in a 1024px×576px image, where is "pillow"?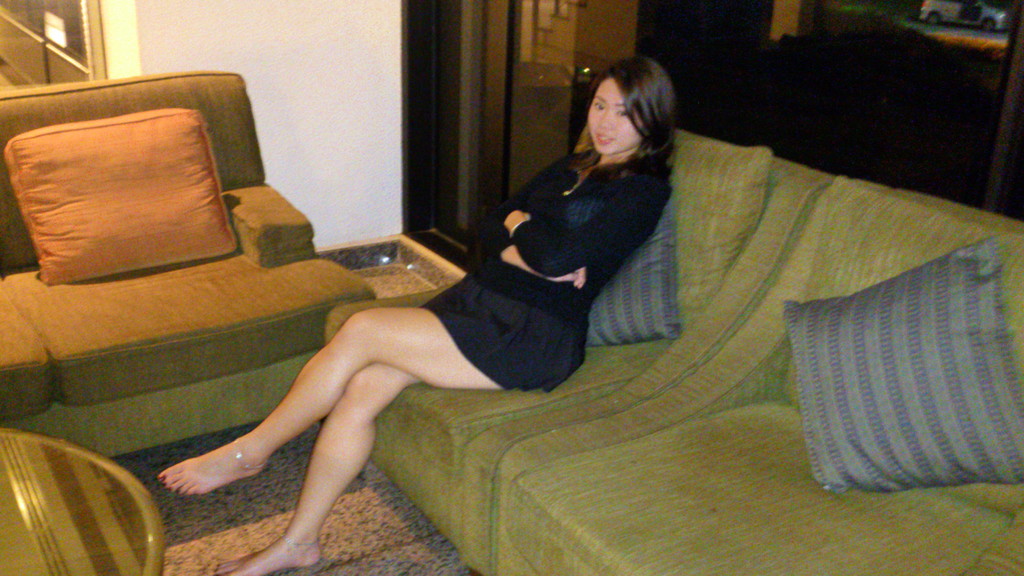
<bbox>581, 171, 684, 356</bbox>.
